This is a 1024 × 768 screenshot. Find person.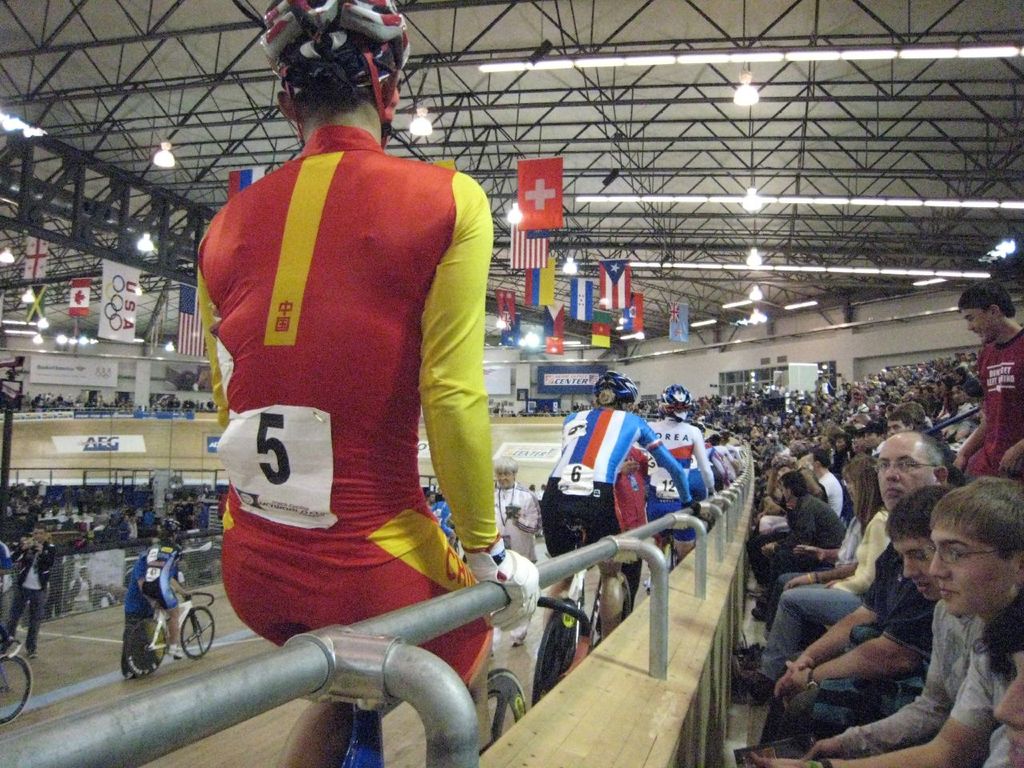
Bounding box: bbox(737, 462, 885, 702).
